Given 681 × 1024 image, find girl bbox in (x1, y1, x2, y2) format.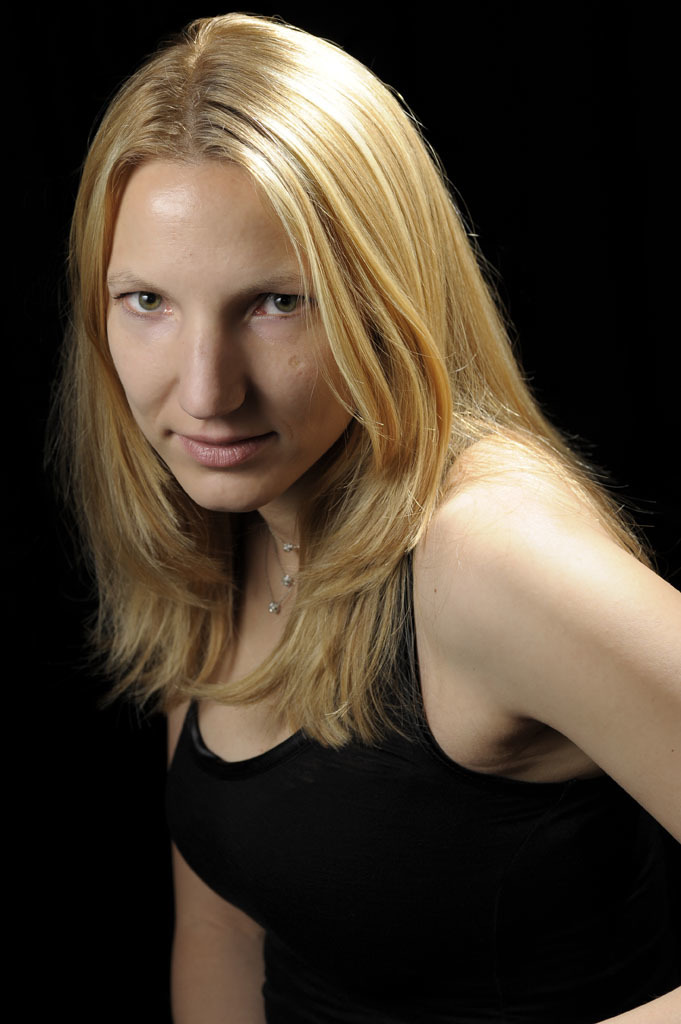
(64, 12, 680, 1023).
